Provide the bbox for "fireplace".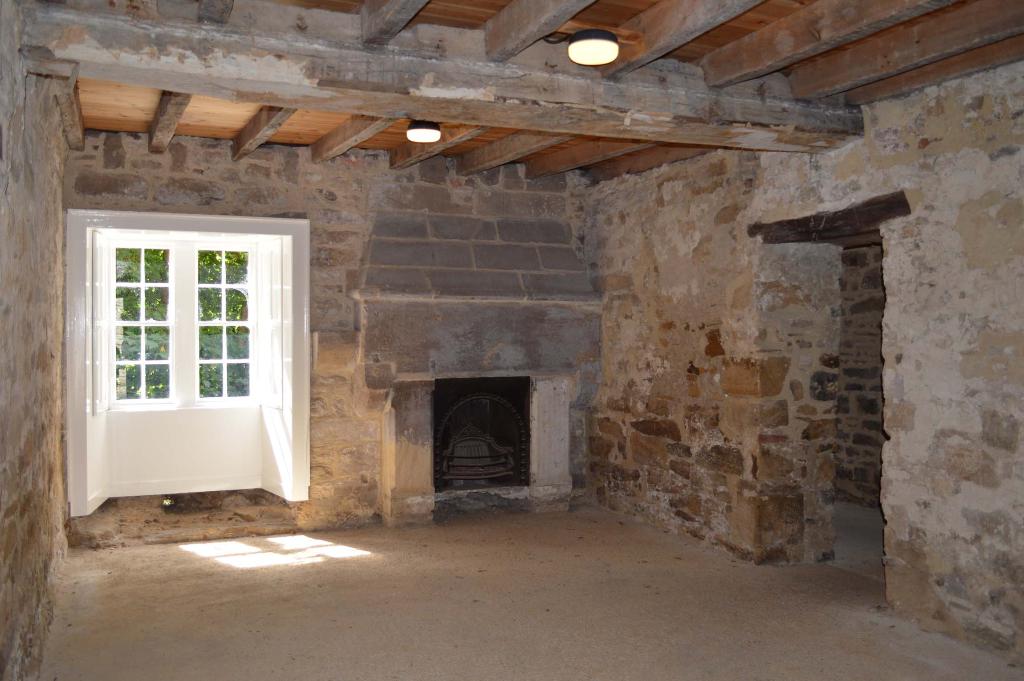
rect(356, 299, 598, 527).
